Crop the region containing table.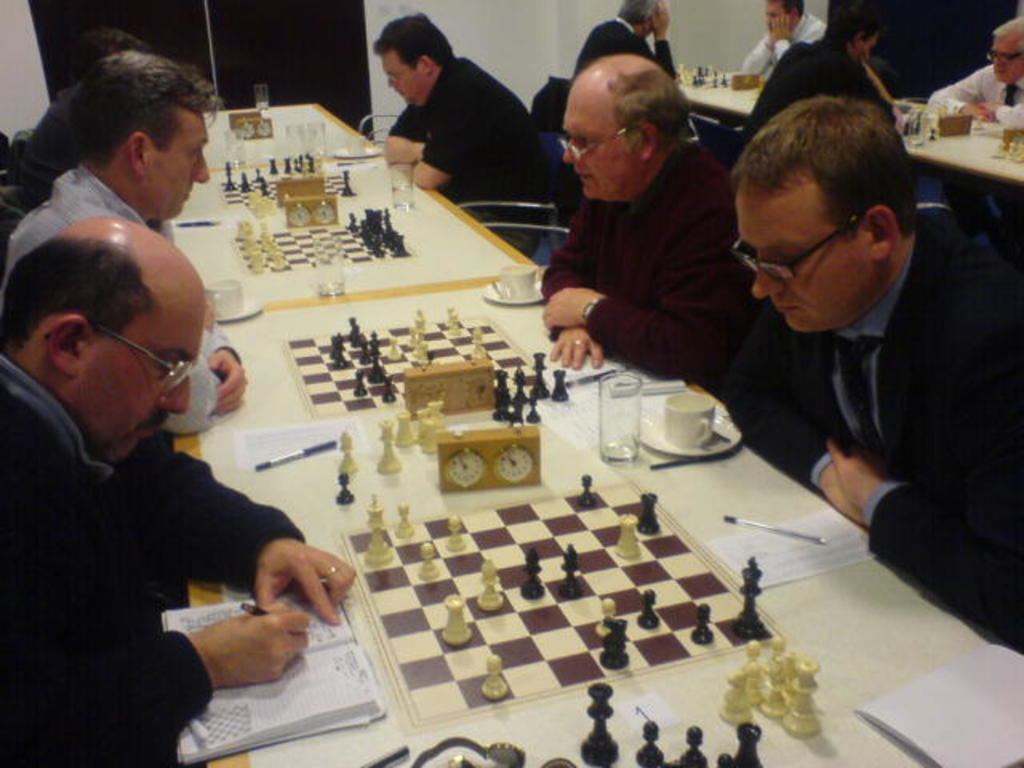
Crop region: left=203, top=96, right=1022, bottom=766.
